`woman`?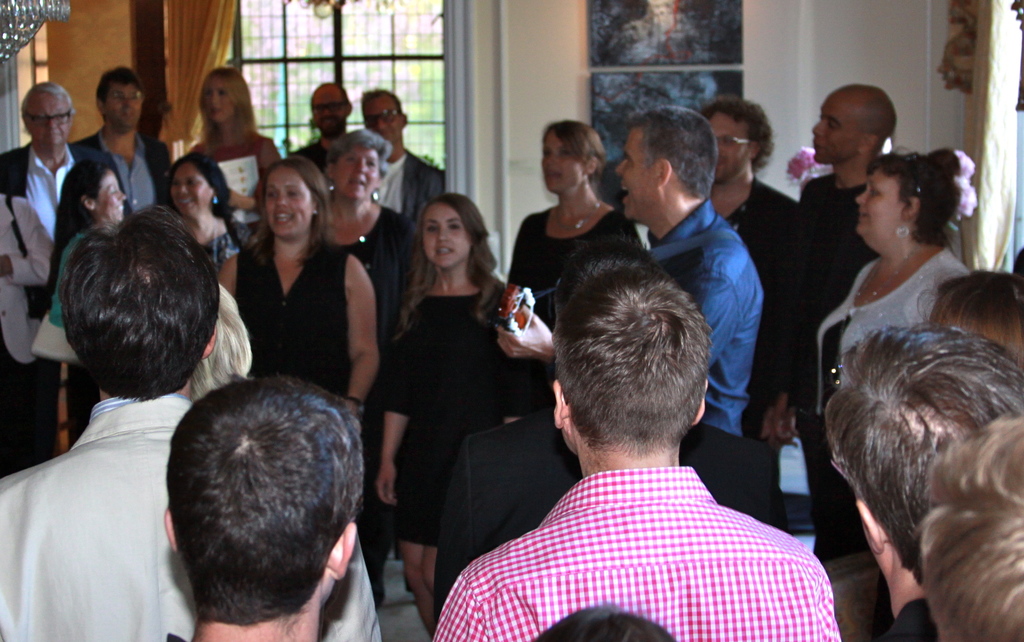
(215,148,380,414)
